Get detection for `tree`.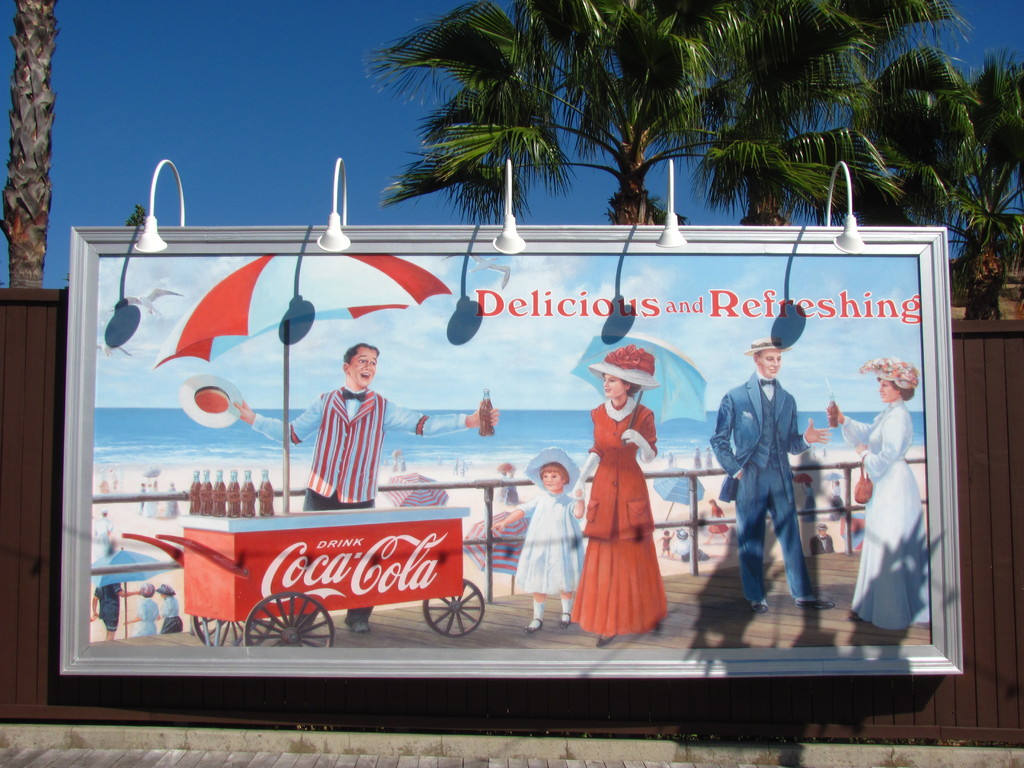
Detection: 826,48,1023,323.
